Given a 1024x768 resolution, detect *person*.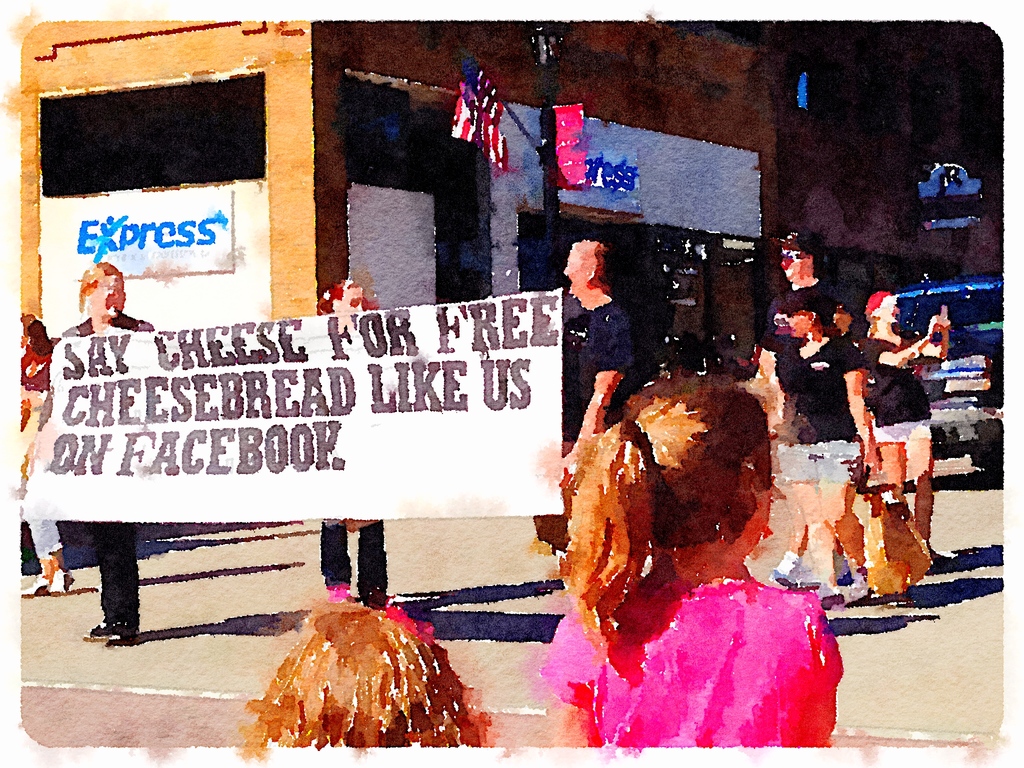
[x1=534, y1=372, x2=845, y2=751].
